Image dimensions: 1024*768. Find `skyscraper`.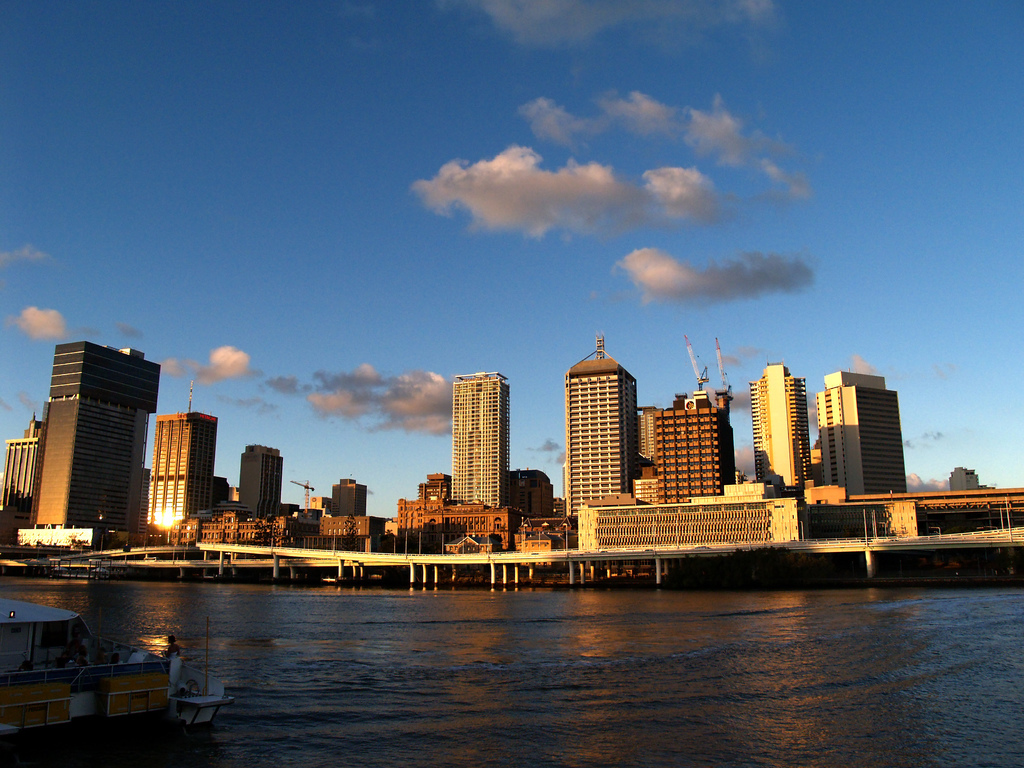
(x1=557, y1=325, x2=656, y2=523).
